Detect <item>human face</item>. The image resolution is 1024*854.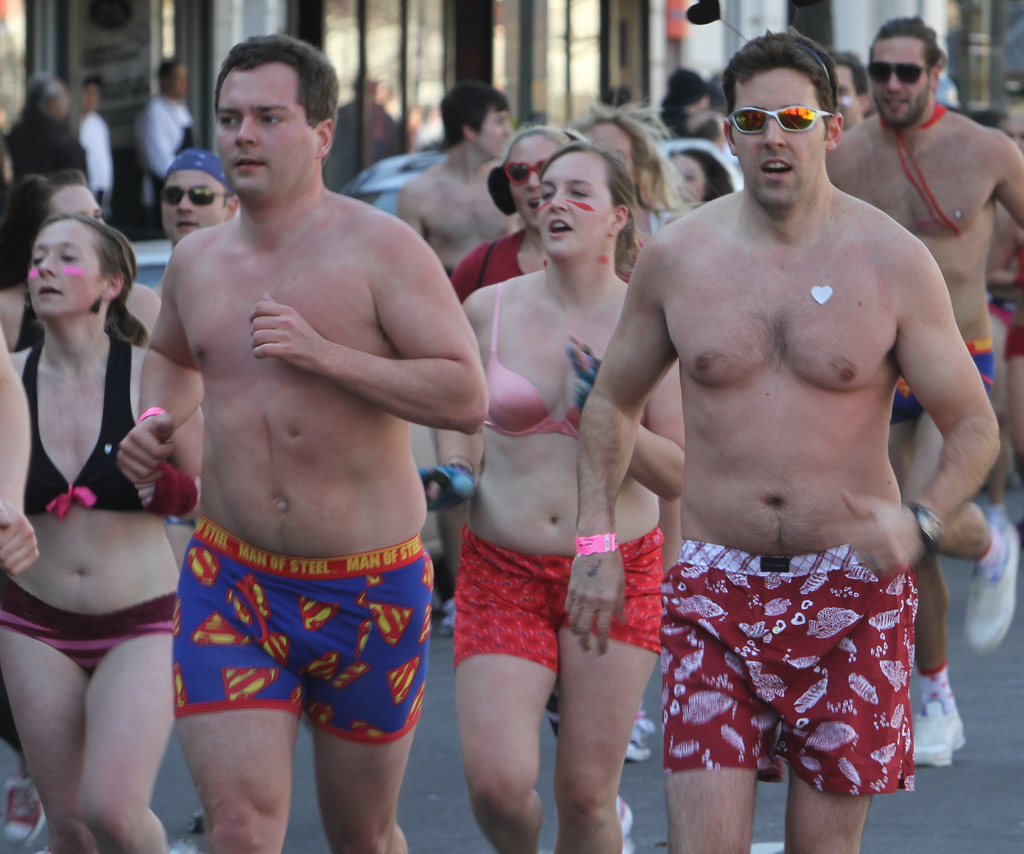
select_region(216, 64, 320, 192).
